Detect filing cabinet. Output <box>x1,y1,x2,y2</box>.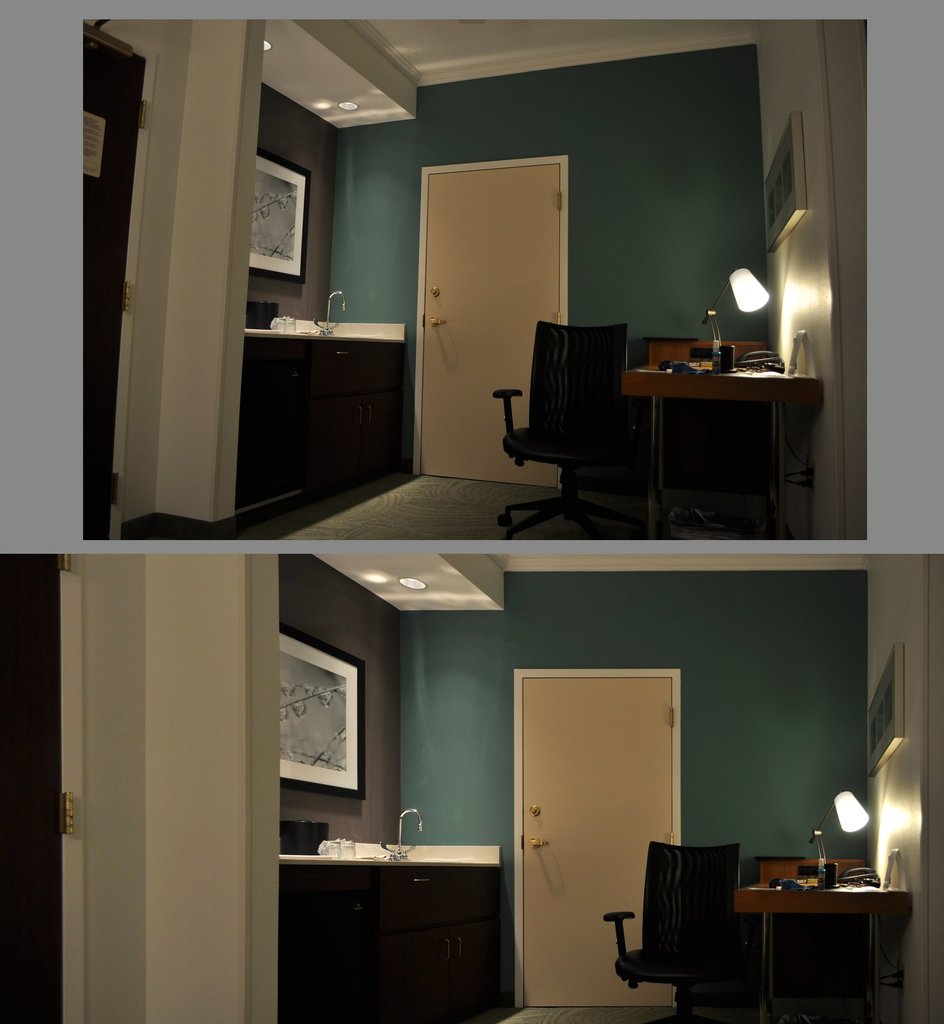
<box>243,827,546,1023</box>.
